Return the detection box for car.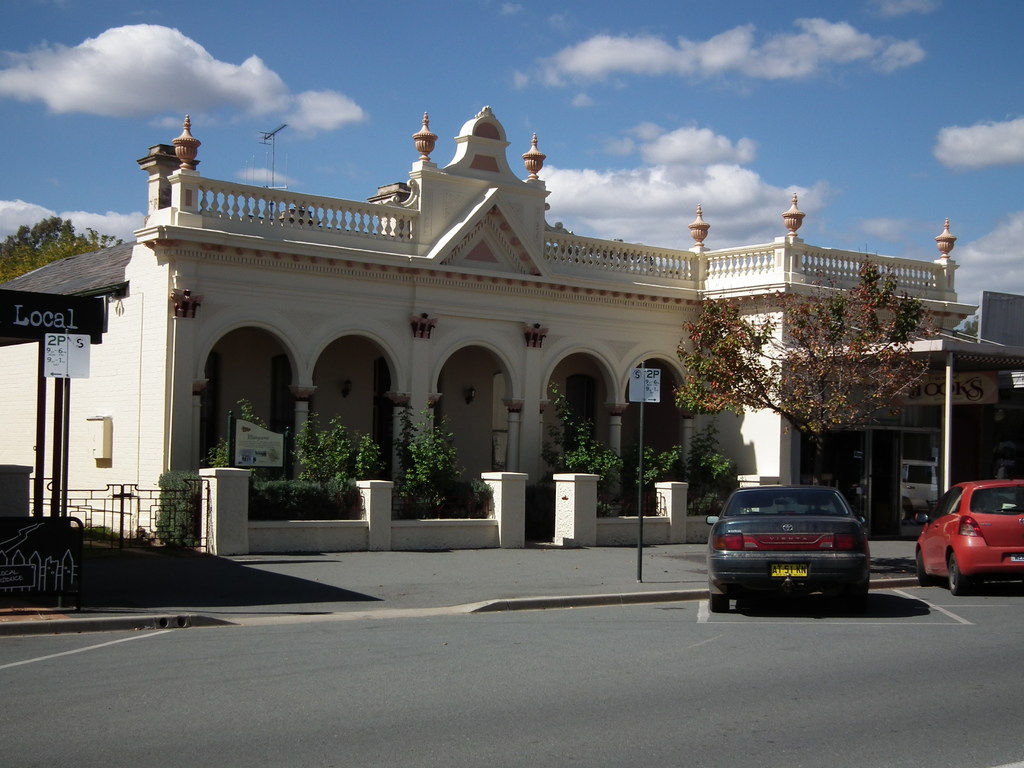
<region>707, 483, 868, 613</region>.
